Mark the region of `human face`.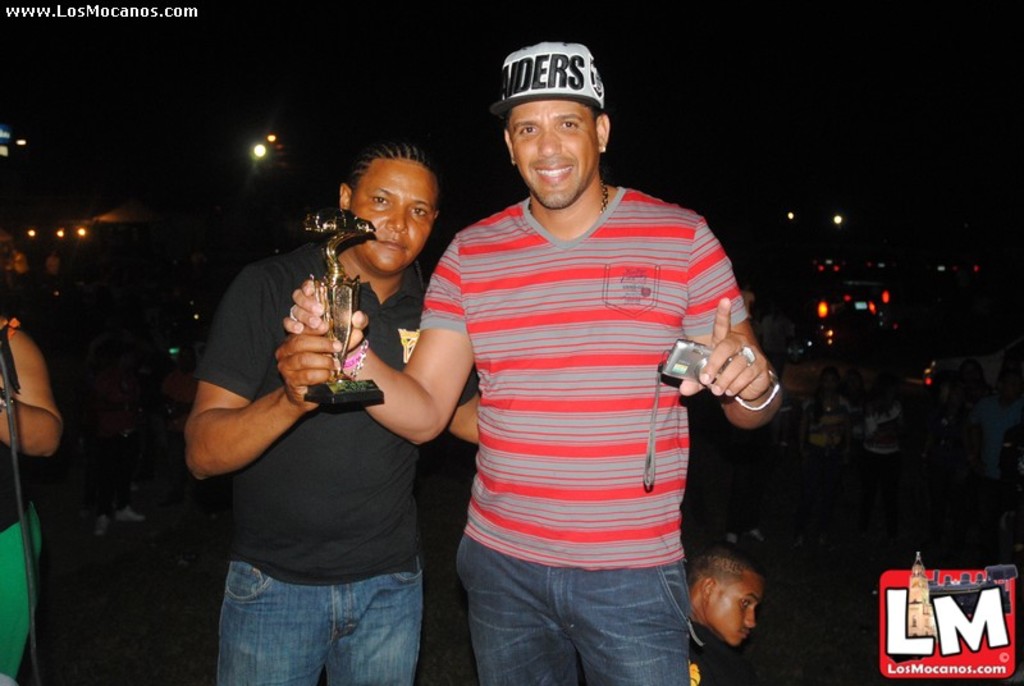
Region: {"left": 344, "top": 160, "right": 433, "bottom": 271}.
